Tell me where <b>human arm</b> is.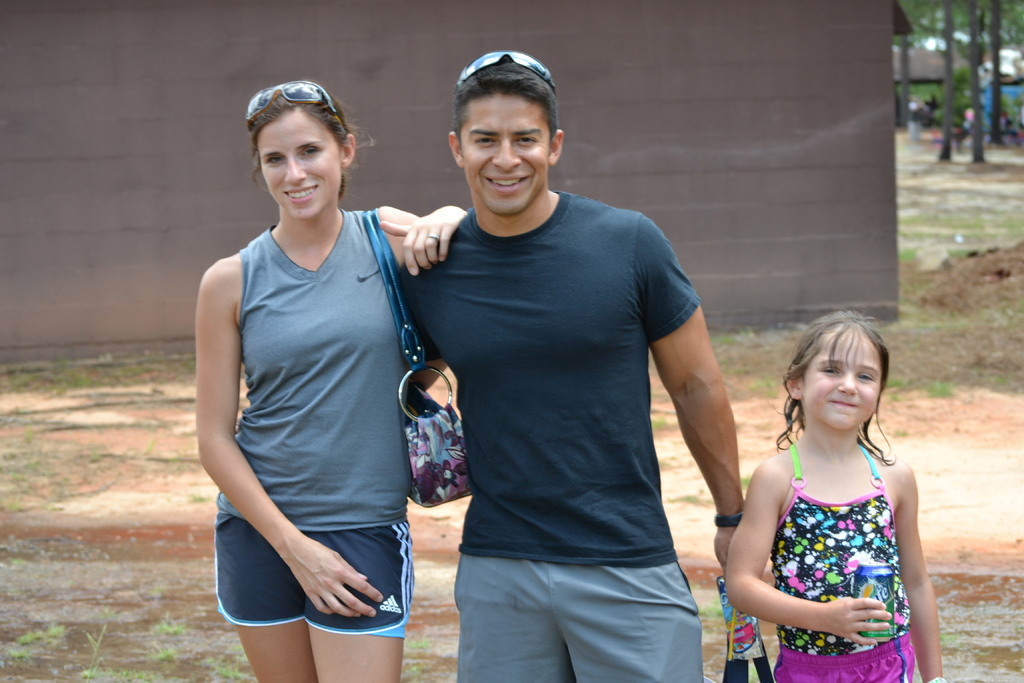
<b>human arm</b> is at 375, 194, 472, 289.
